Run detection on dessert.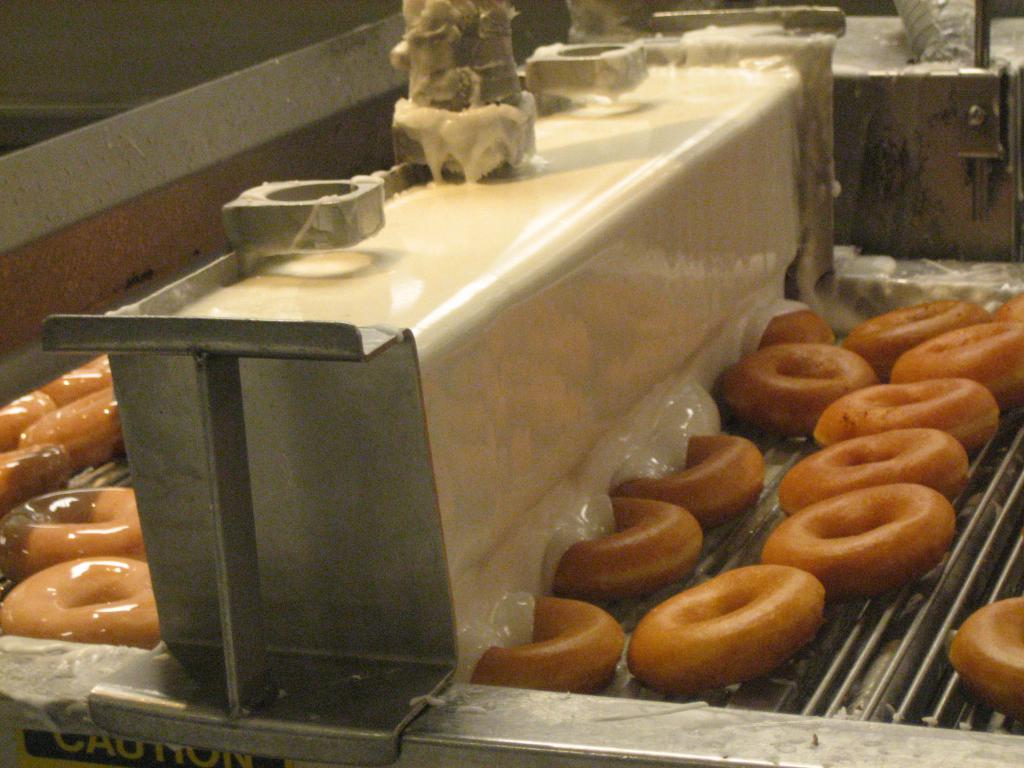
Result: box(765, 426, 967, 506).
